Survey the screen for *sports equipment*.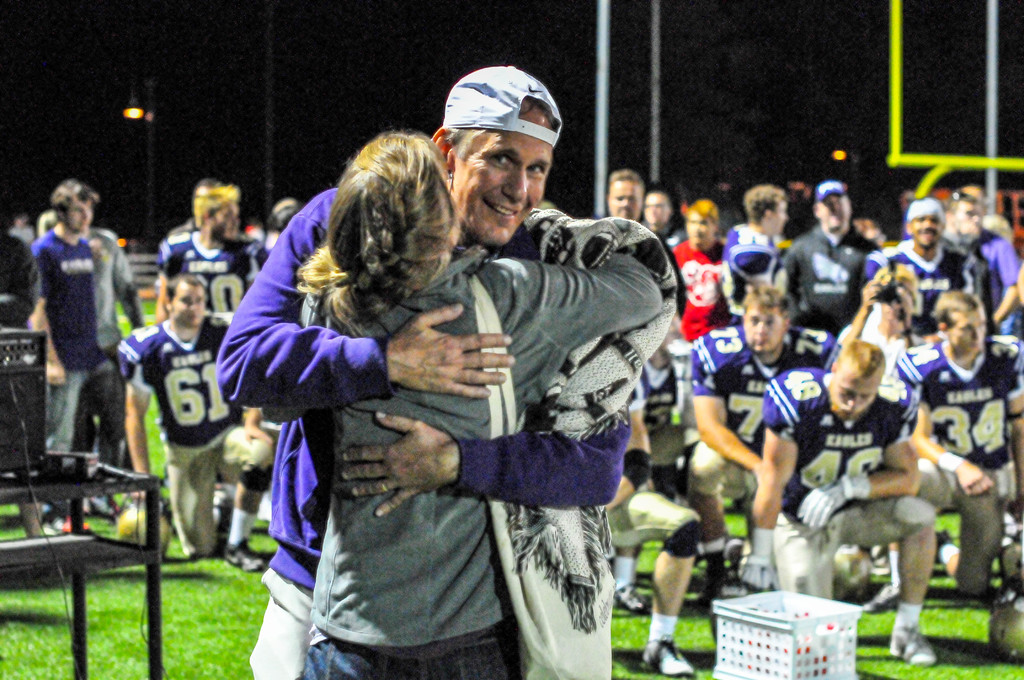
Survey found: x1=636 y1=633 x2=700 y2=675.
